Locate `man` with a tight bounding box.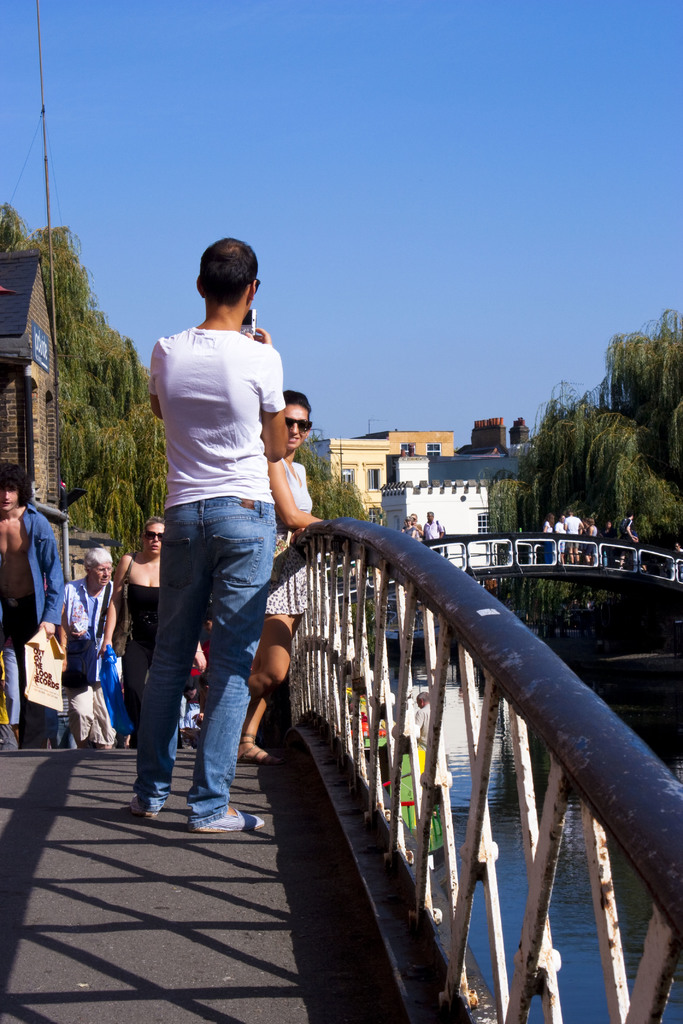
bbox(260, 389, 315, 758).
